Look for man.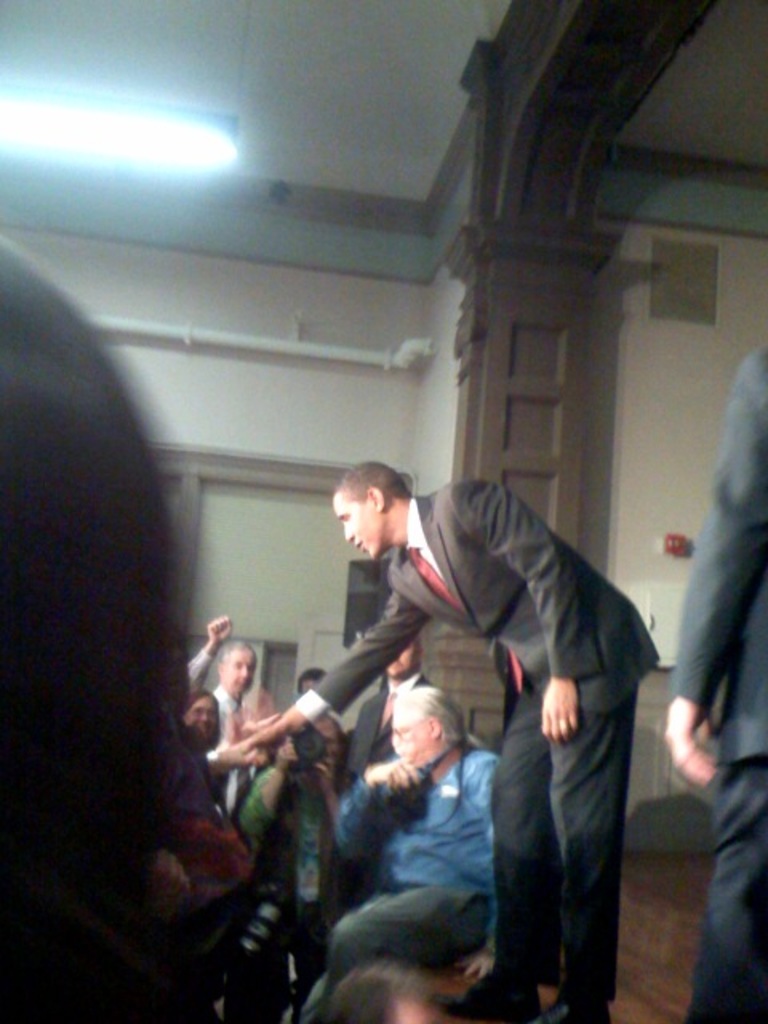
Found: 184, 614, 254, 744.
